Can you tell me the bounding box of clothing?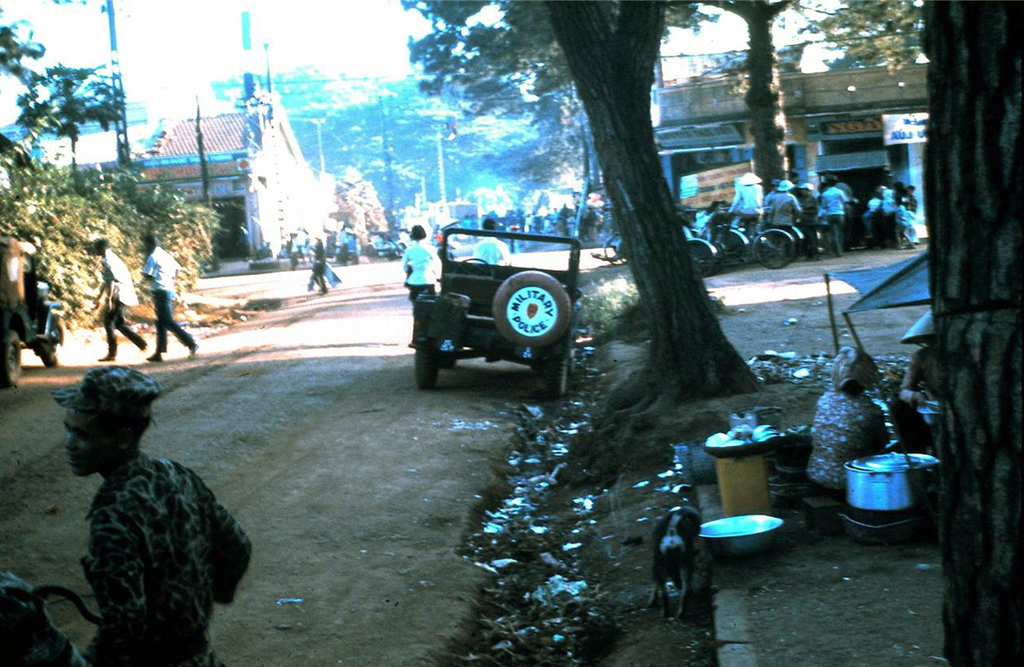
804/395/890/496.
